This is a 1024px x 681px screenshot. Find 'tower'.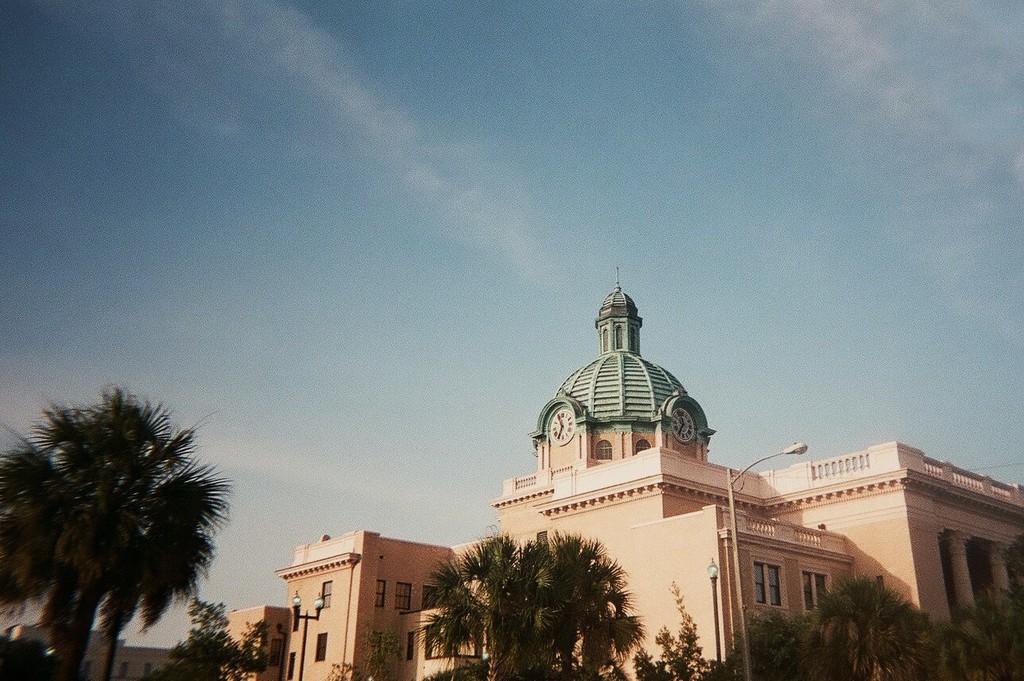
Bounding box: box=[540, 265, 716, 488].
